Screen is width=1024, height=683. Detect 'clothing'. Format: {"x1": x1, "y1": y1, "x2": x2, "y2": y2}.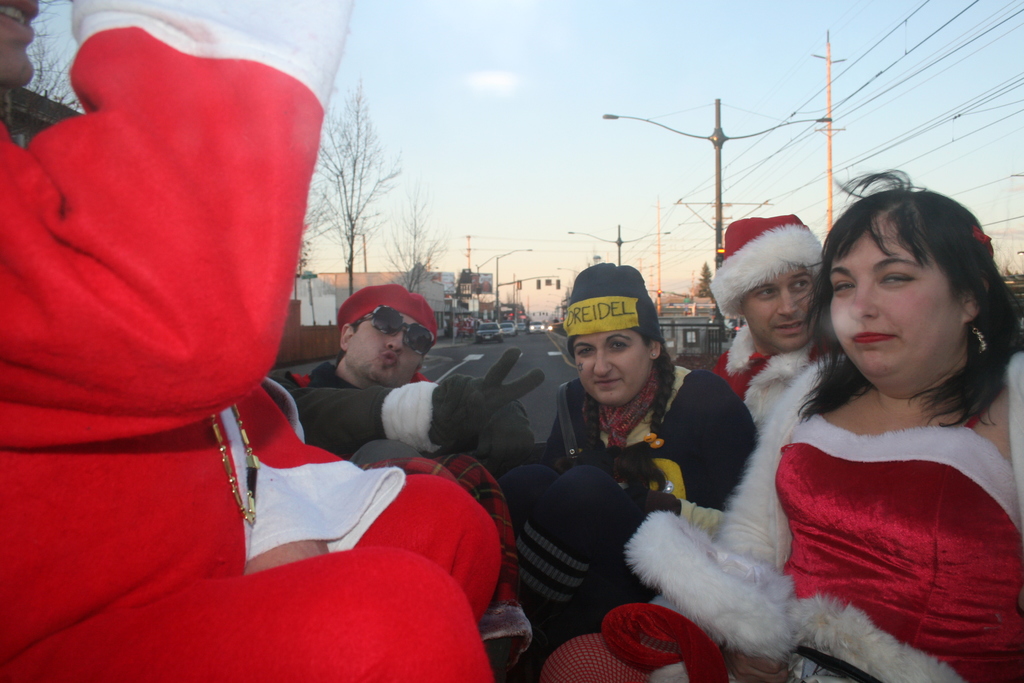
{"x1": 547, "y1": 363, "x2": 758, "y2": 563}.
